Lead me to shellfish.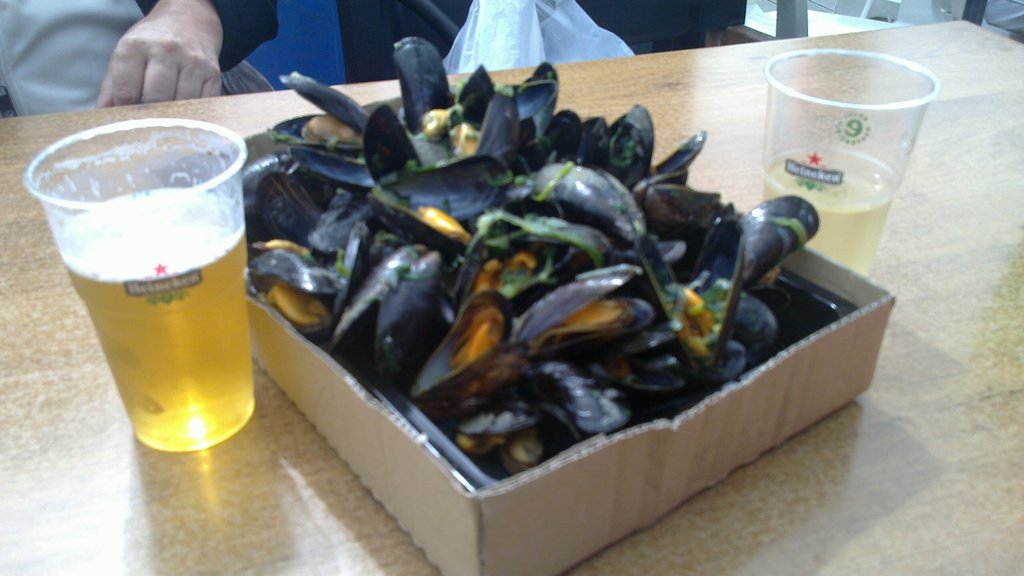
Lead to <region>516, 266, 663, 365</region>.
